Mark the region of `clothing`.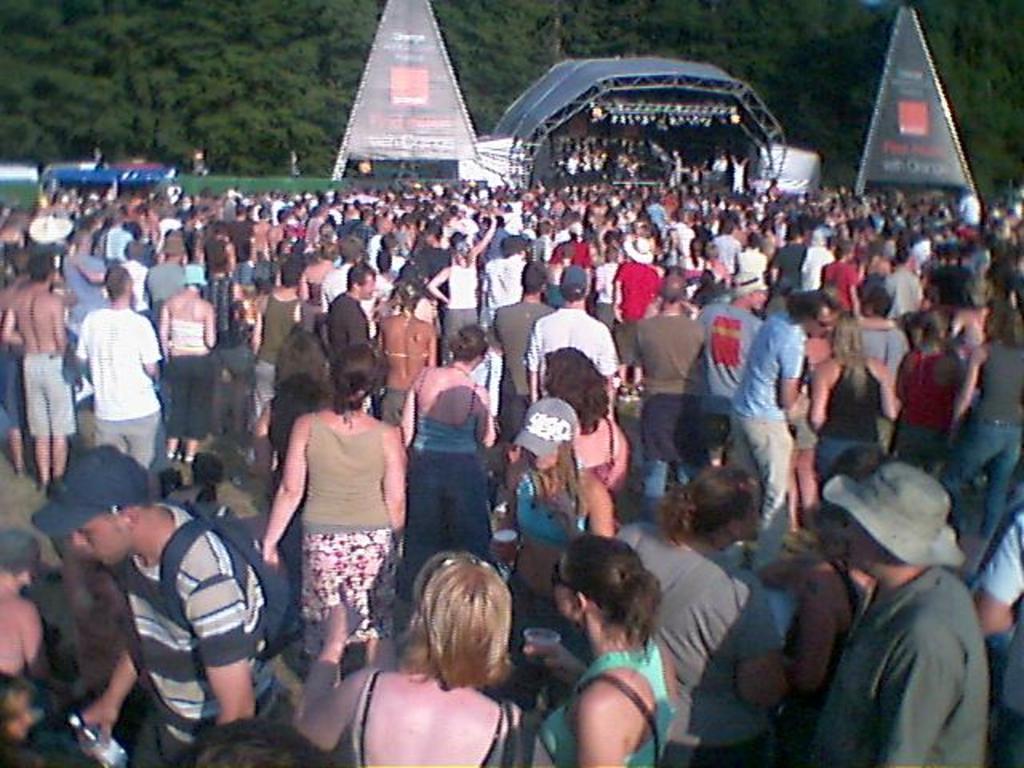
Region: (840,320,907,362).
